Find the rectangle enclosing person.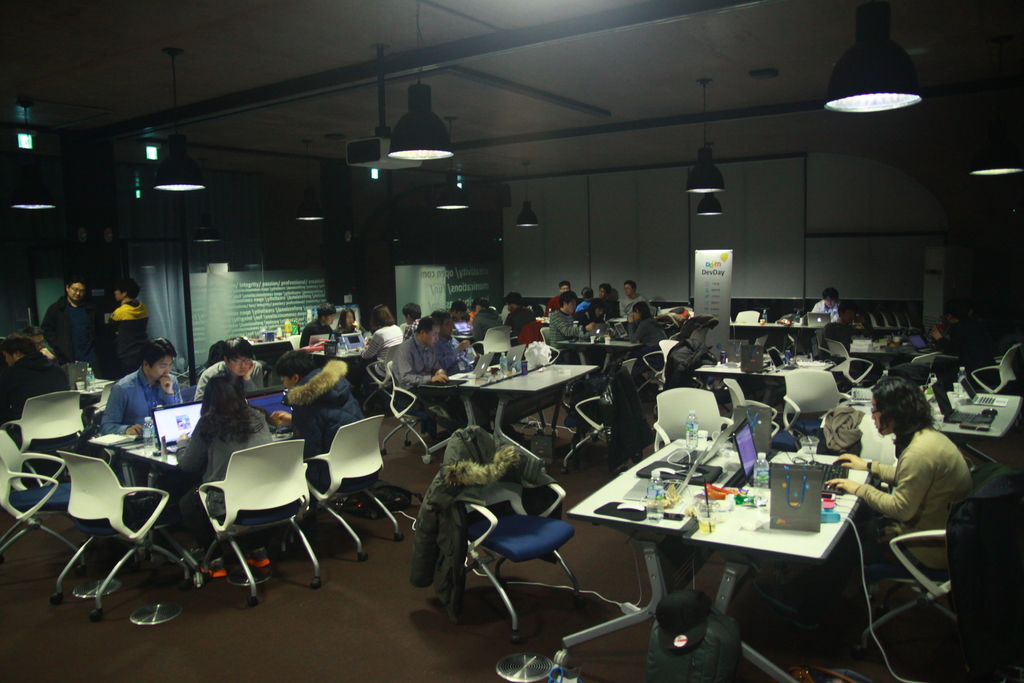
(left=99, top=269, right=154, bottom=381).
